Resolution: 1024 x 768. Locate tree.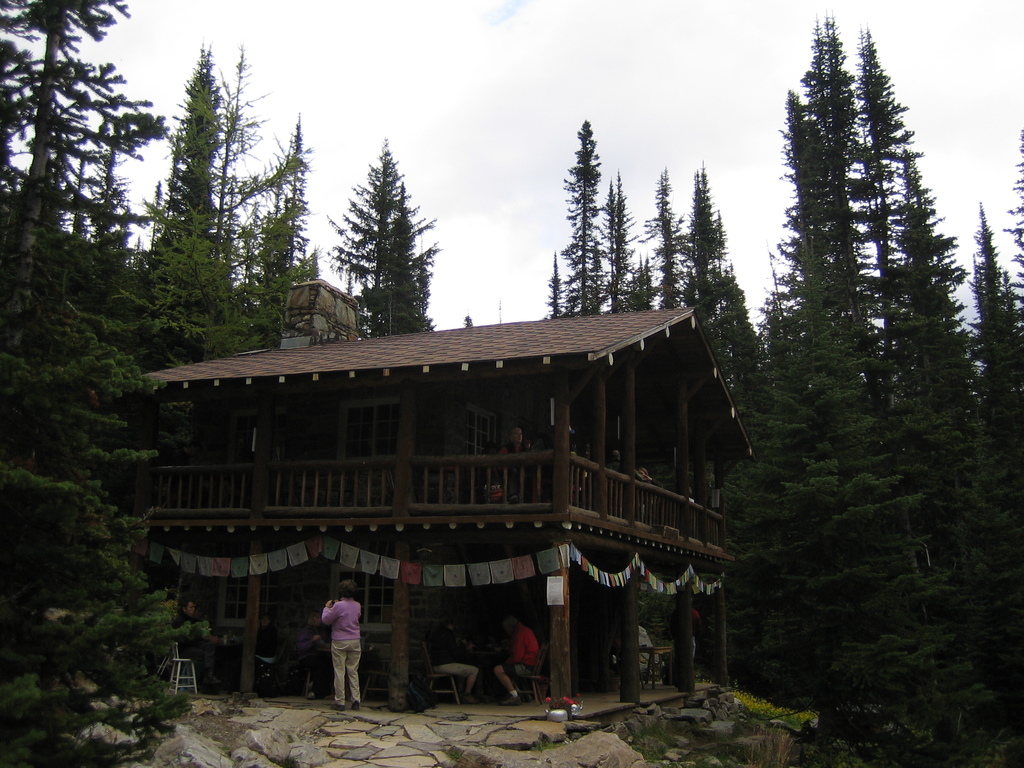
{"left": 138, "top": 42, "right": 226, "bottom": 336}.
